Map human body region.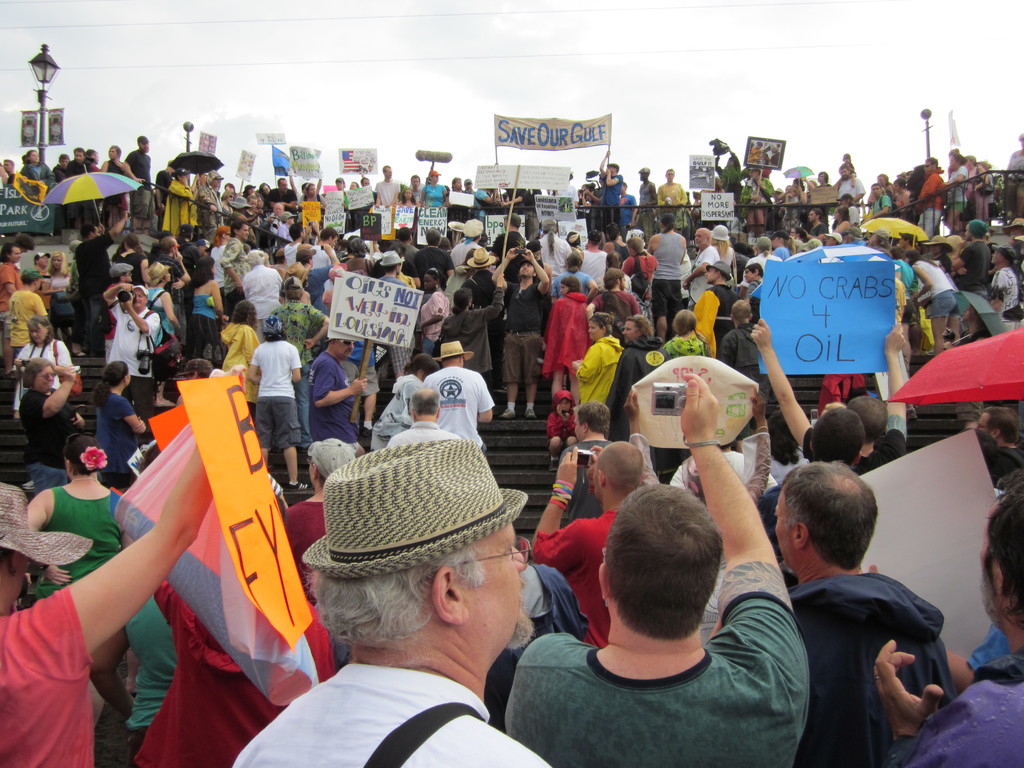
Mapped to locate(740, 262, 766, 297).
